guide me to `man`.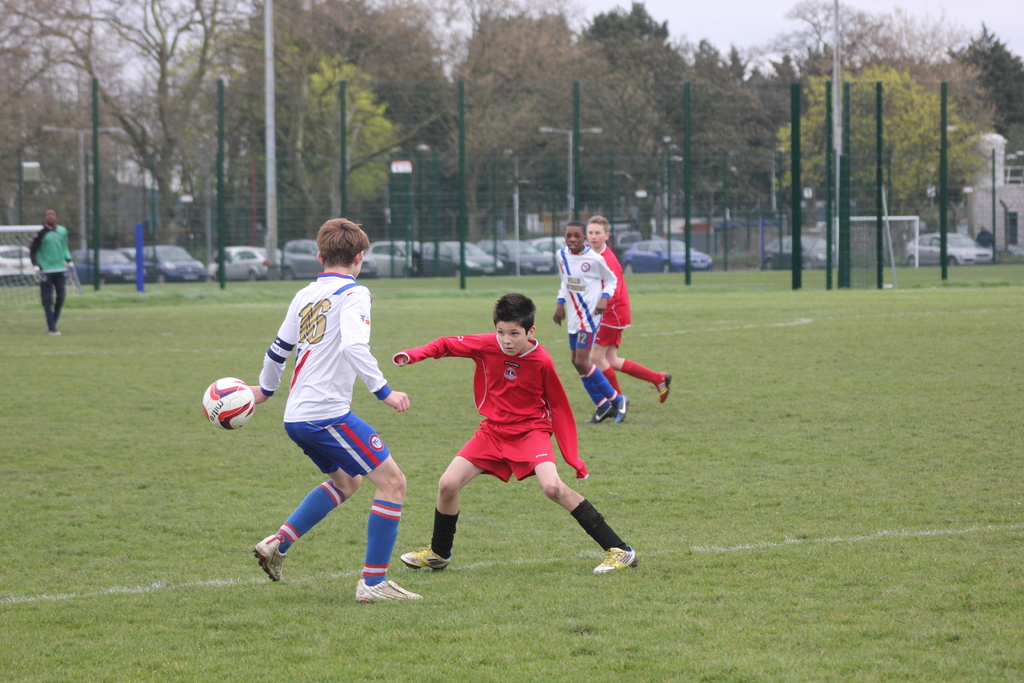
Guidance: [225, 231, 418, 595].
